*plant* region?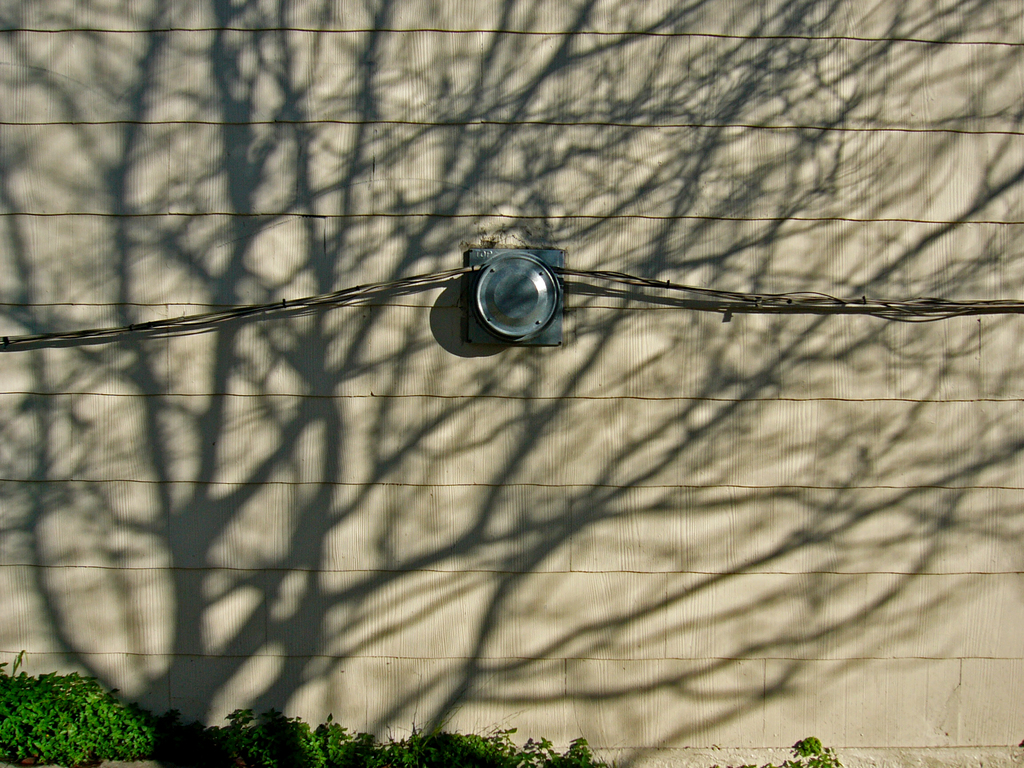
<box>422,717,516,762</box>
